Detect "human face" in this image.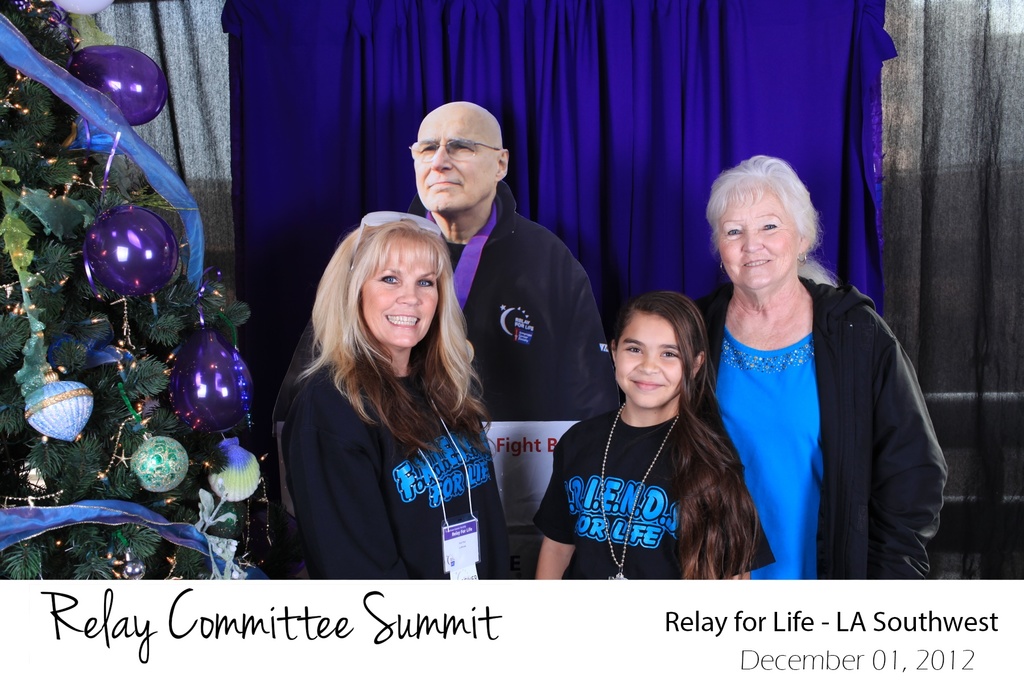
Detection: bbox(614, 316, 686, 409).
